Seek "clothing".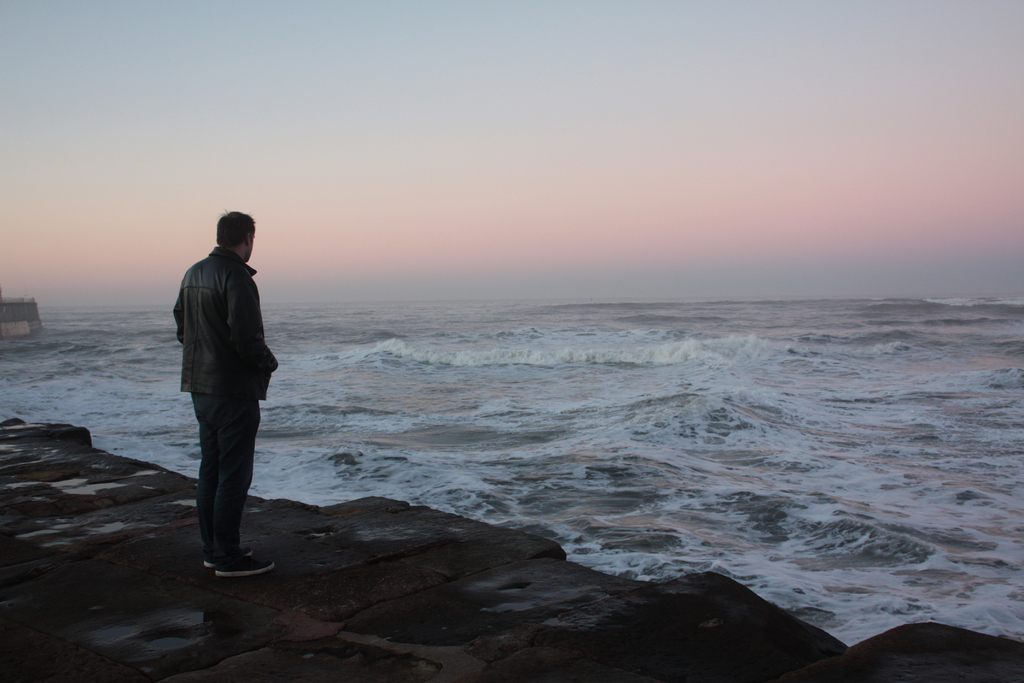
[x1=163, y1=203, x2=277, y2=548].
